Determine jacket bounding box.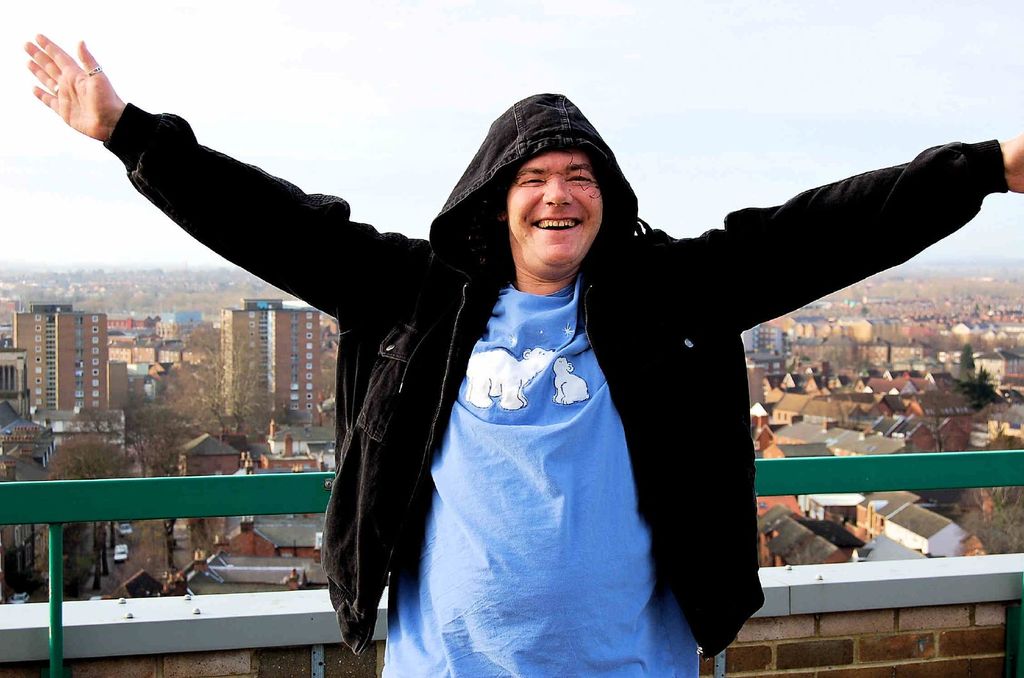
Determined: x1=154, y1=100, x2=906, y2=645.
